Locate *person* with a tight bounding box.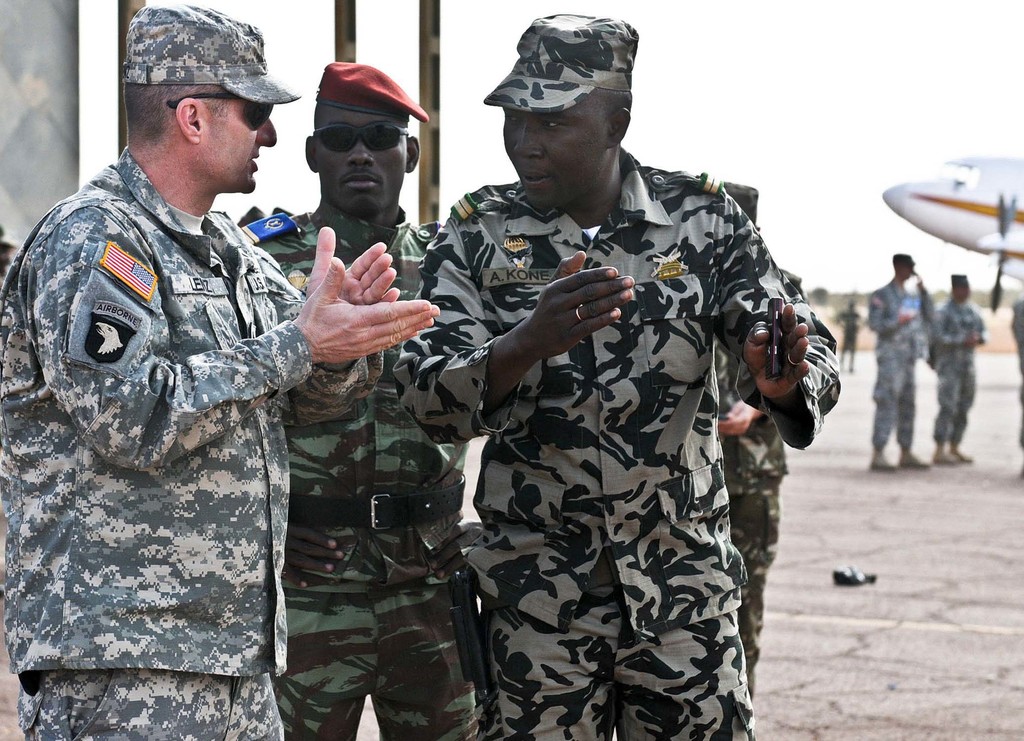
[390, 54, 799, 740].
